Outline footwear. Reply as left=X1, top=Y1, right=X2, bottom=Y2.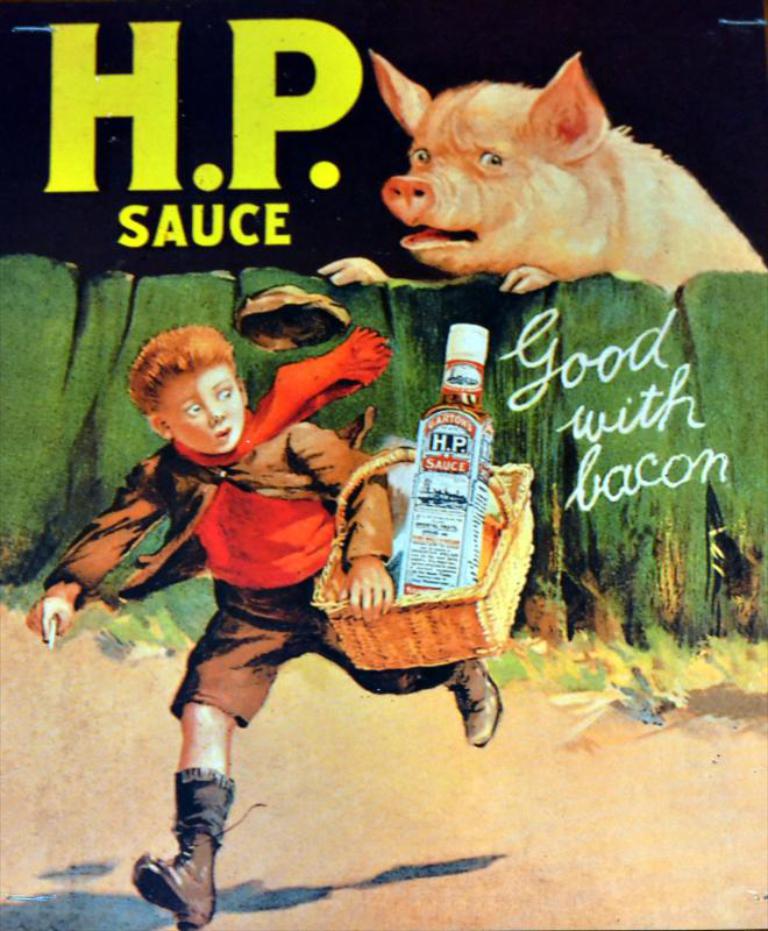
left=446, top=651, right=504, bottom=749.
